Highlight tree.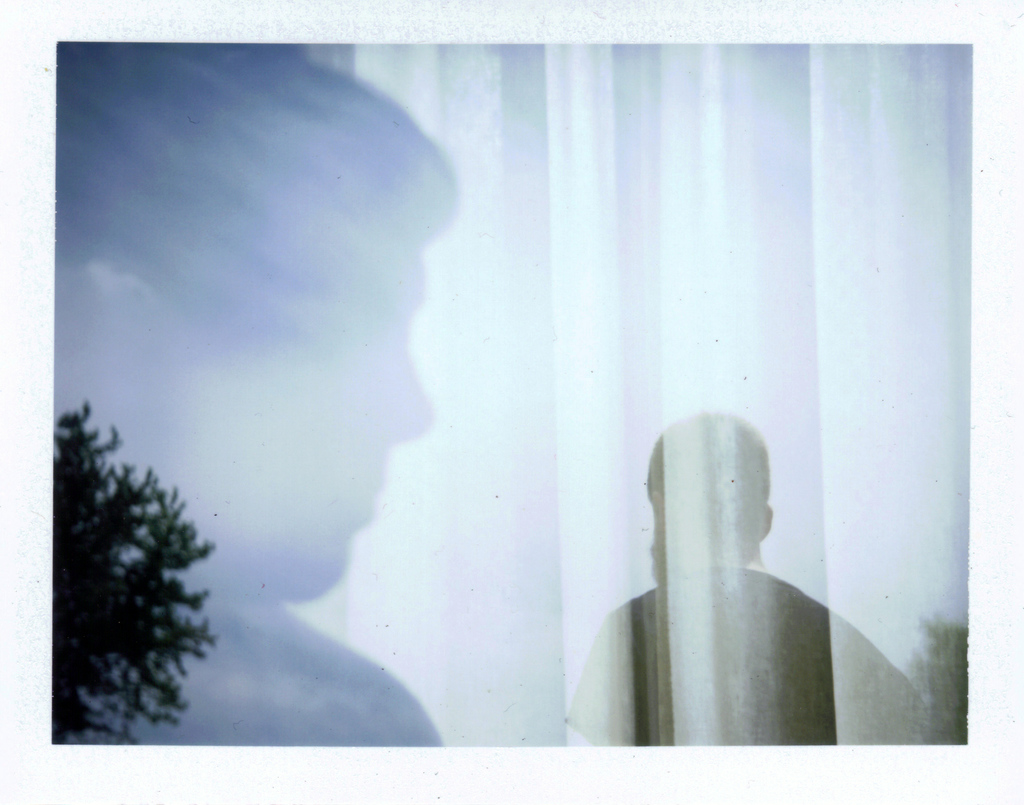
Highlighted region: bbox=(54, 403, 218, 745).
